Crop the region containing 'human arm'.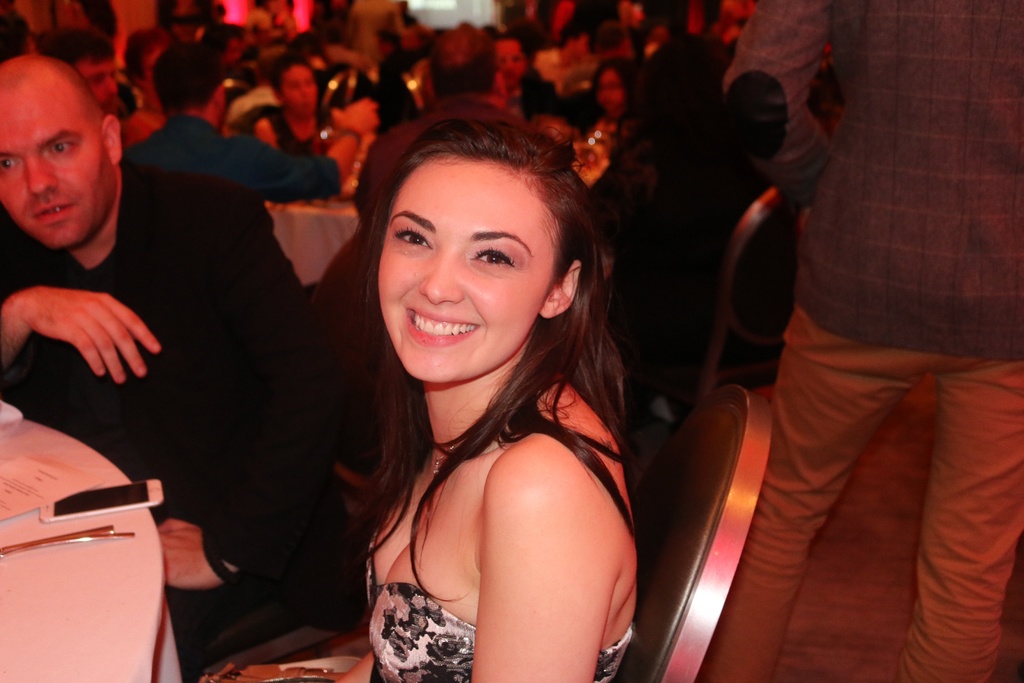
Crop region: [left=0, top=273, right=186, bottom=397].
